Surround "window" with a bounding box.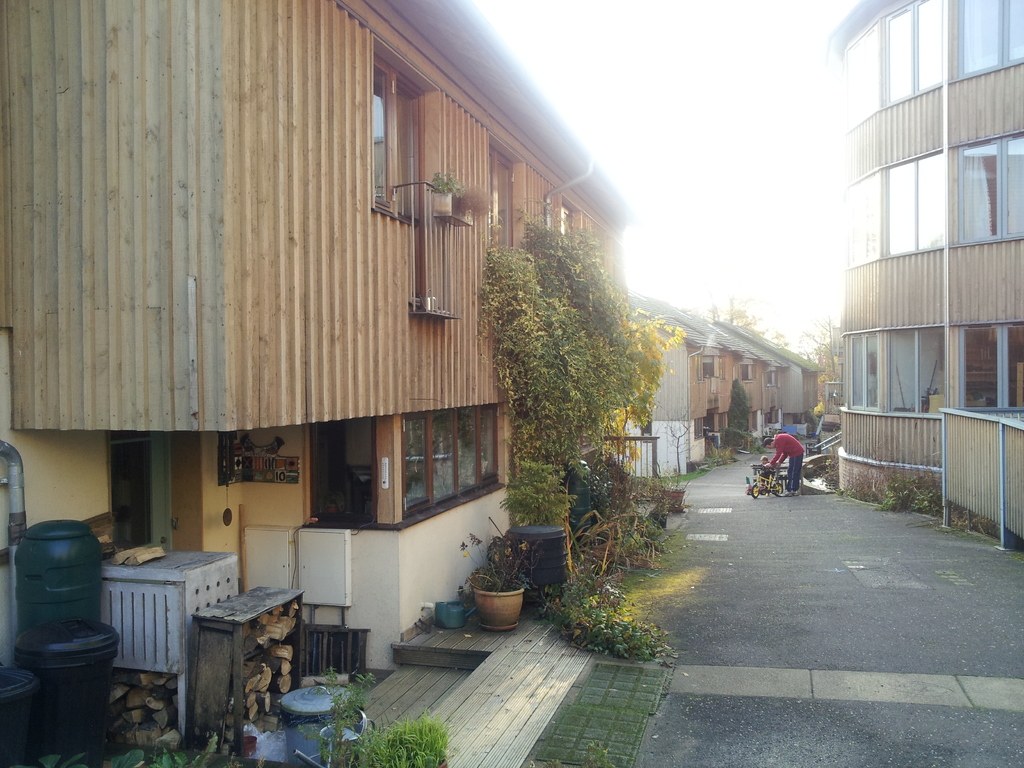
l=959, t=319, r=1023, b=408.
